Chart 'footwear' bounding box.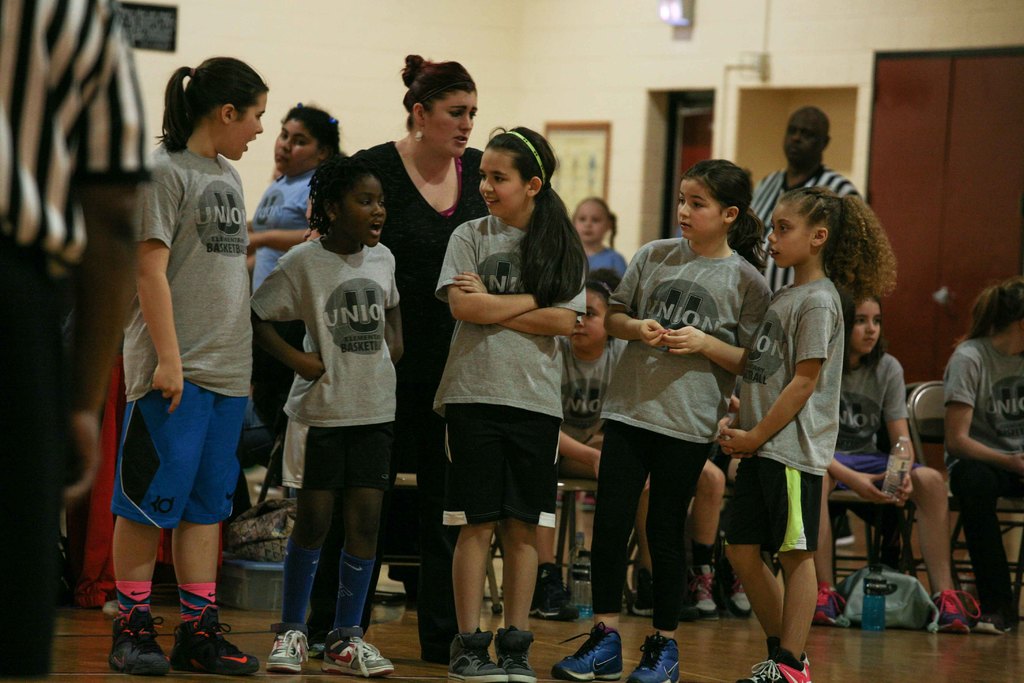
Charted: (left=632, top=566, right=655, bottom=616).
